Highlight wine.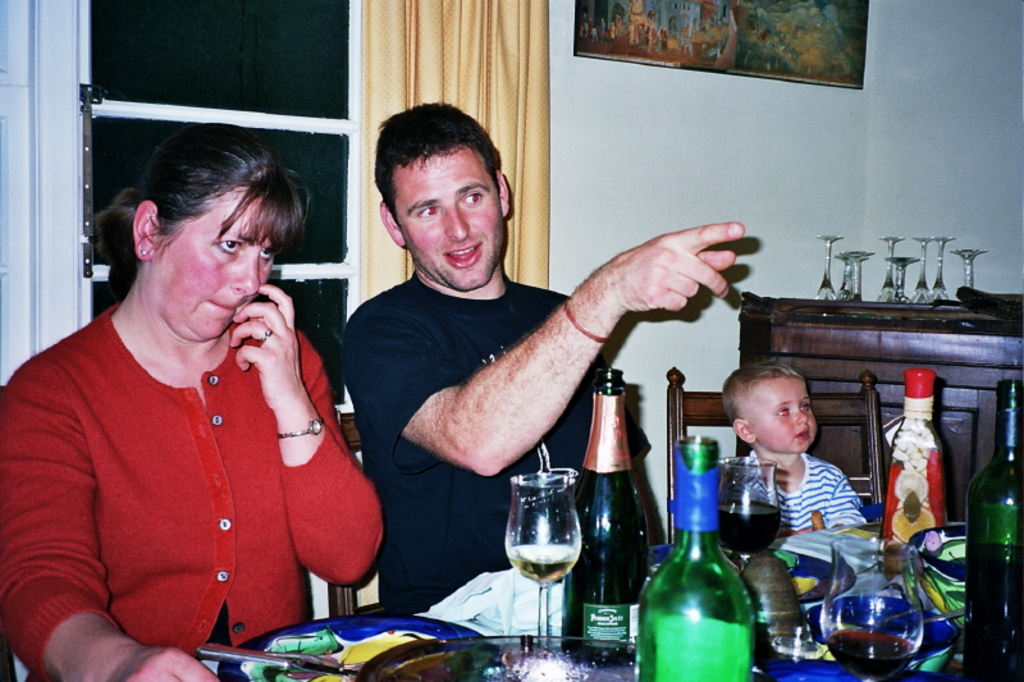
Highlighted region: rect(959, 374, 1018, 681).
